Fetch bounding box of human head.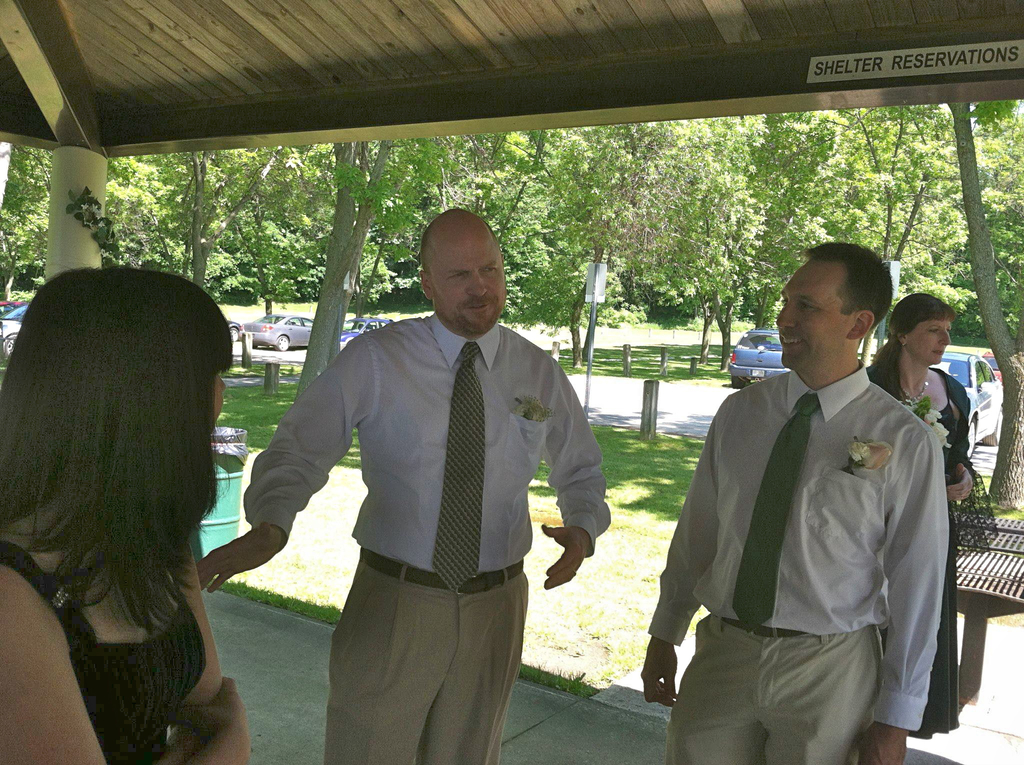
Bbox: box(892, 291, 955, 364).
